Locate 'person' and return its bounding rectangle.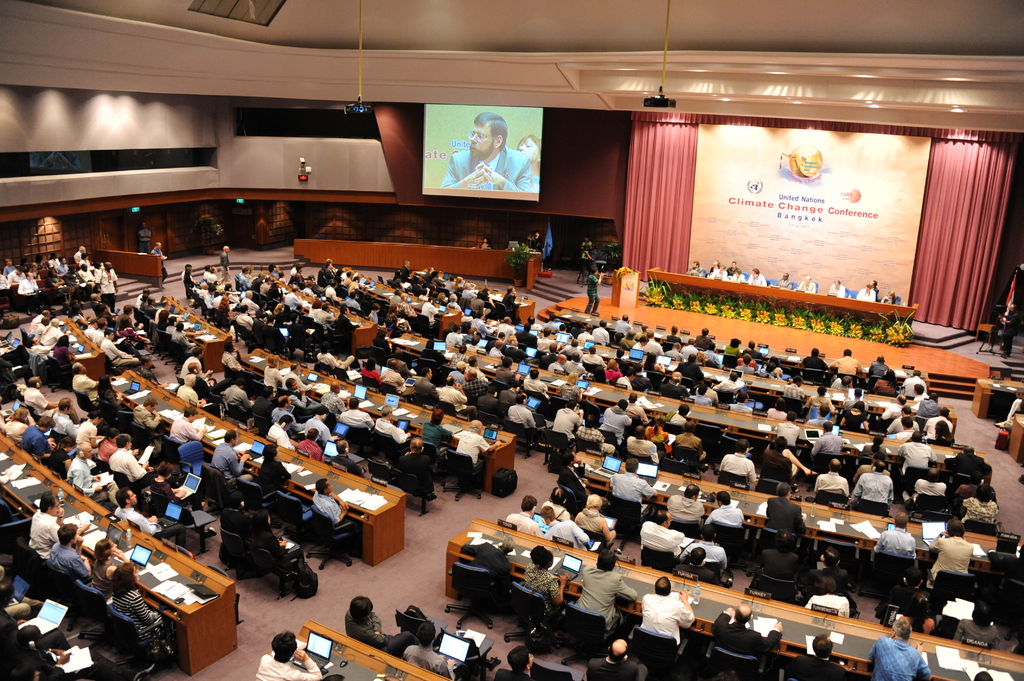
<bbox>514, 126, 545, 197</bbox>.
